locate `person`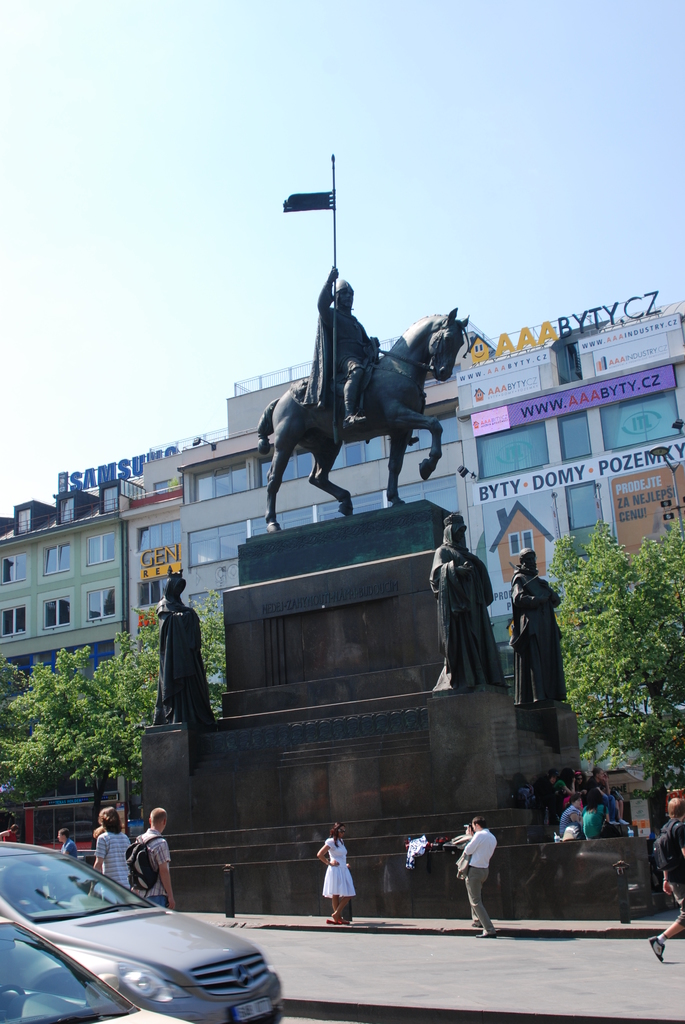
<box>114,813,173,928</box>
